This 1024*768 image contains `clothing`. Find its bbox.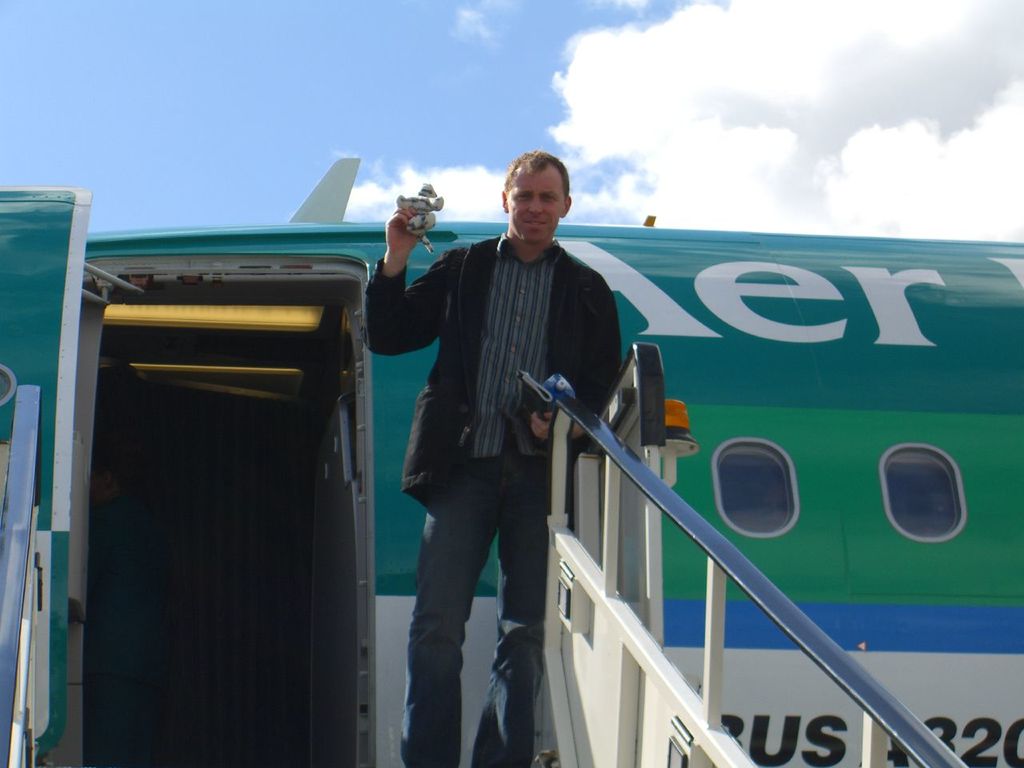
box=[366, 228, 630, 767].
